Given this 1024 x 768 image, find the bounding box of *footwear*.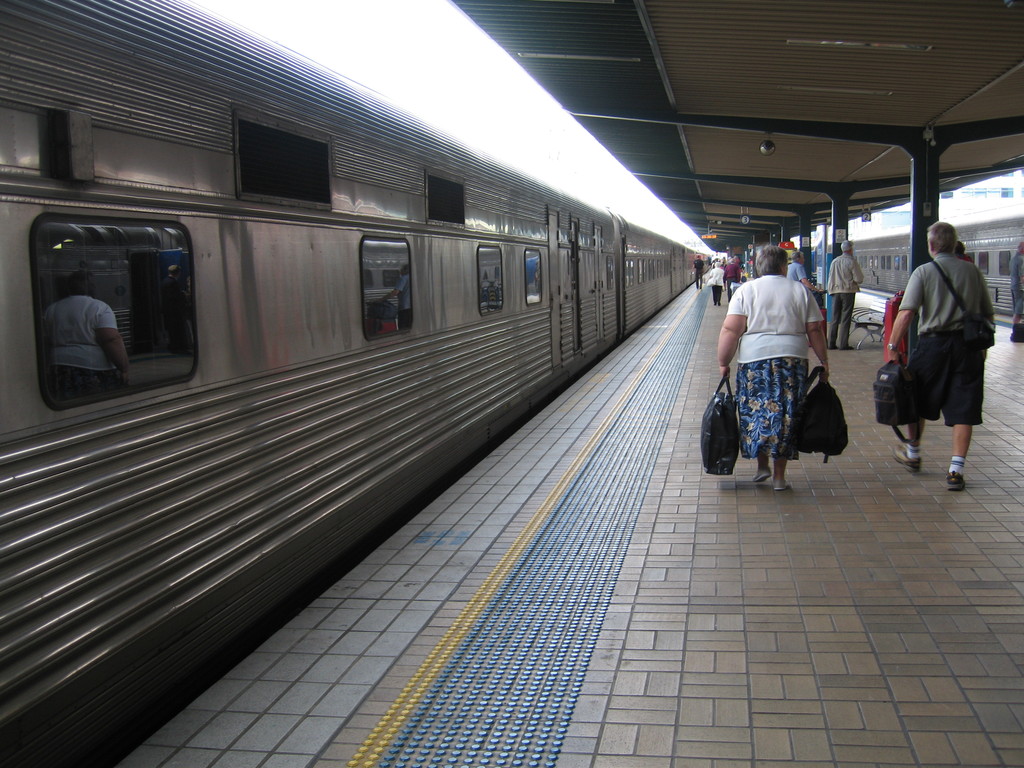
Rect(947, 472, 967, 492).
